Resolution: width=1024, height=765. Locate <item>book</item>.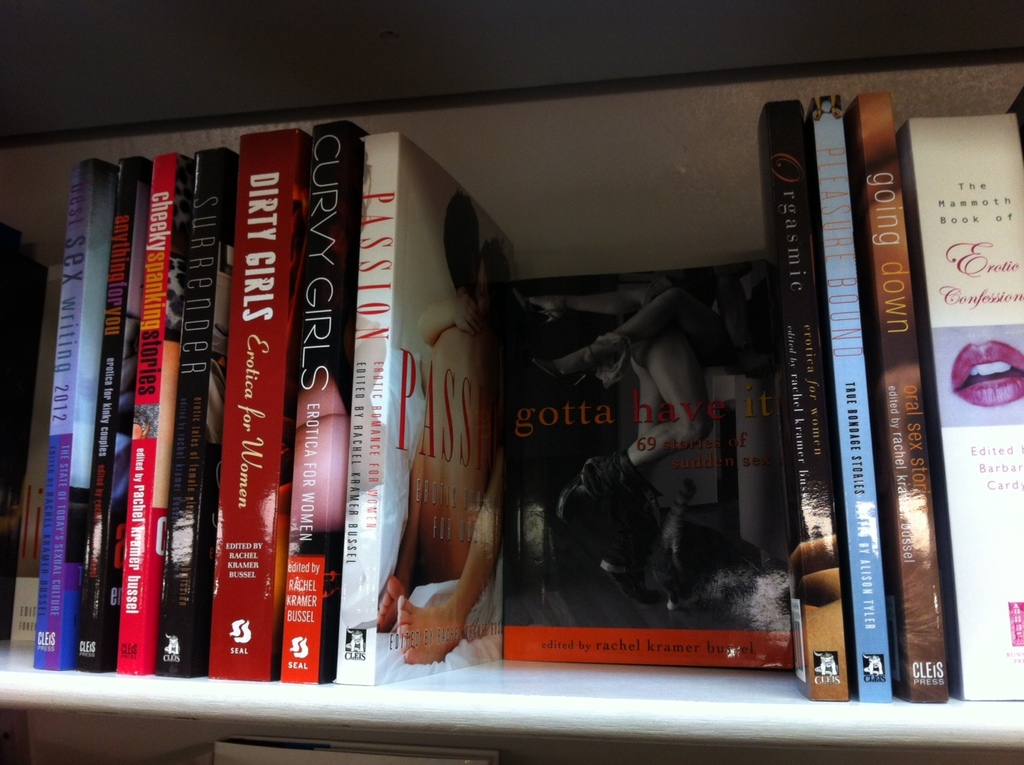
902 110 1023 702.
